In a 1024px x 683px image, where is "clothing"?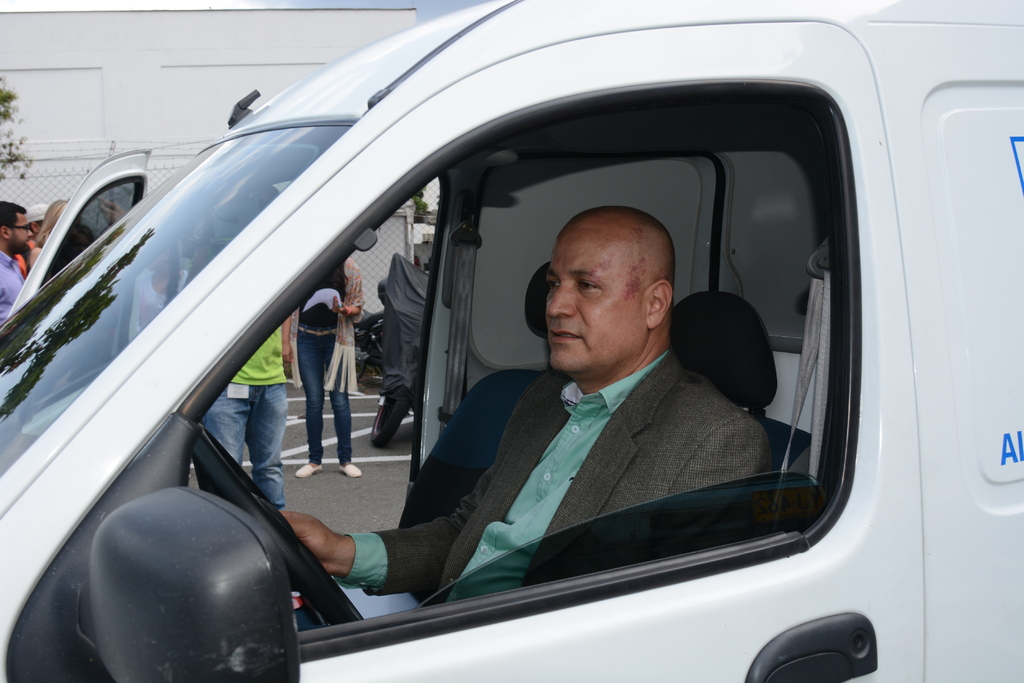
left=308, top=257, right=362, bottom=465.
